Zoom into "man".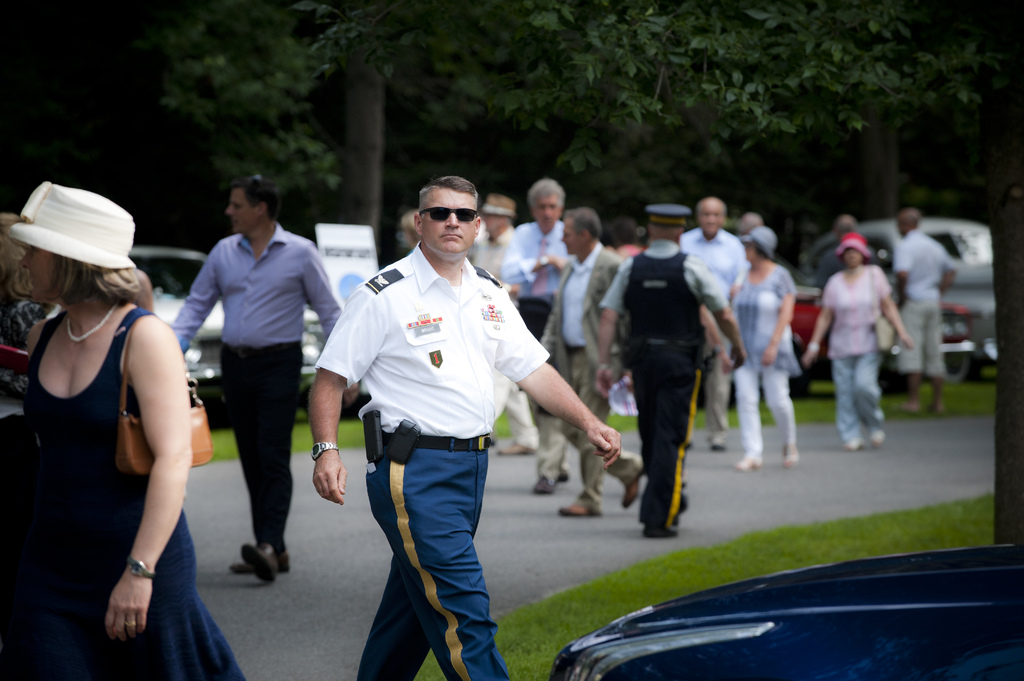
Zoom target: bbox=[473, 195, 543, 456].
